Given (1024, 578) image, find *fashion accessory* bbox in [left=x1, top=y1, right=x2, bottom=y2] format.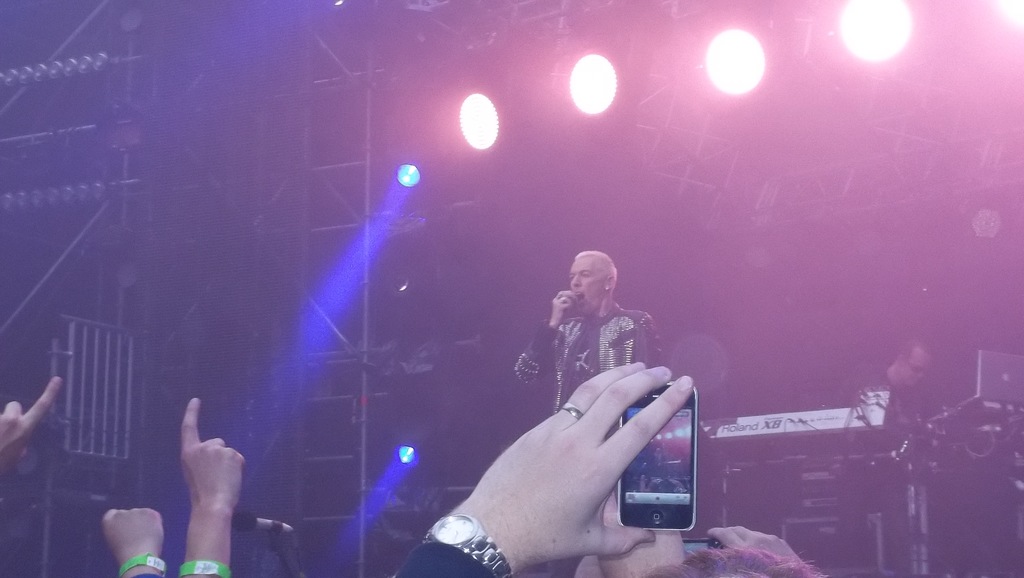
[left=559, top=399, right=584, bottom=422].
